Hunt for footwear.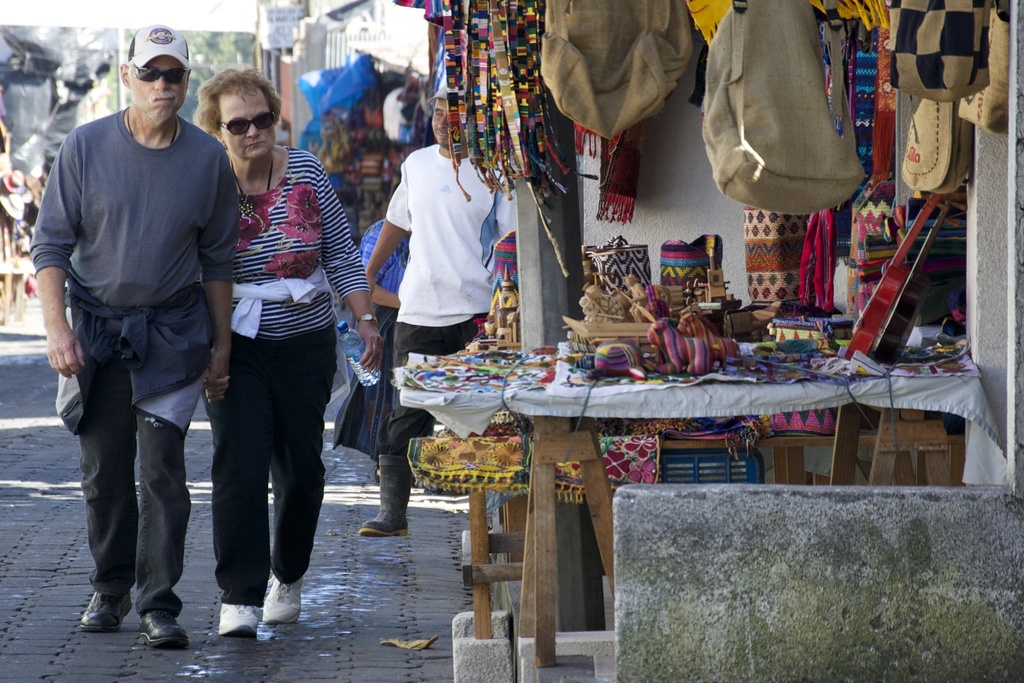
Hunted down at crop(260, 572, 304, 625).
